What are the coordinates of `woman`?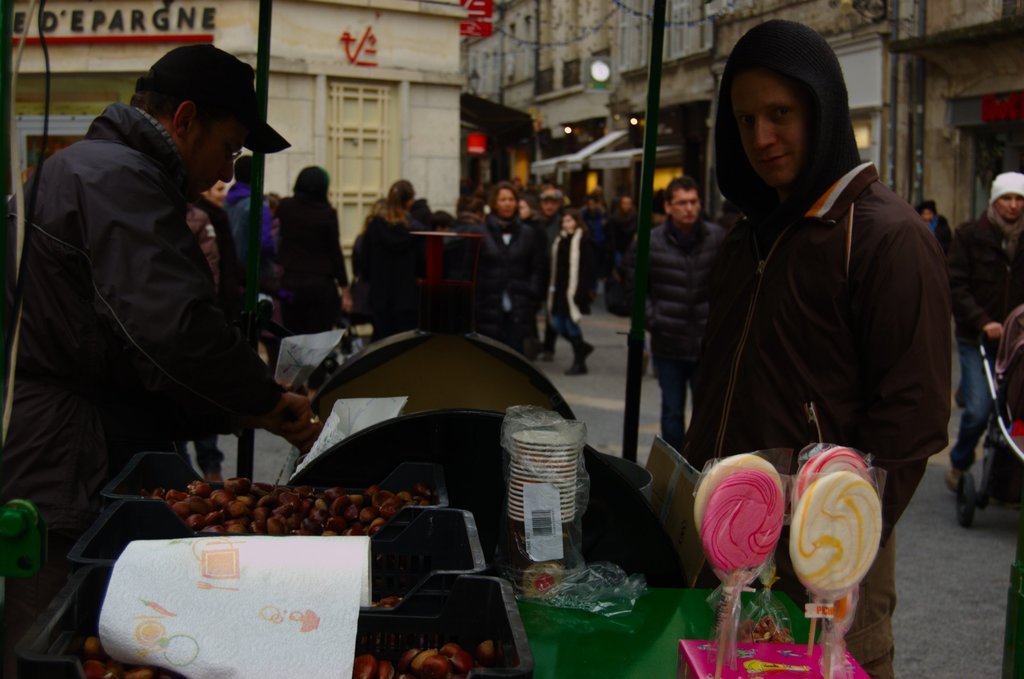
[275,161,351,340].
